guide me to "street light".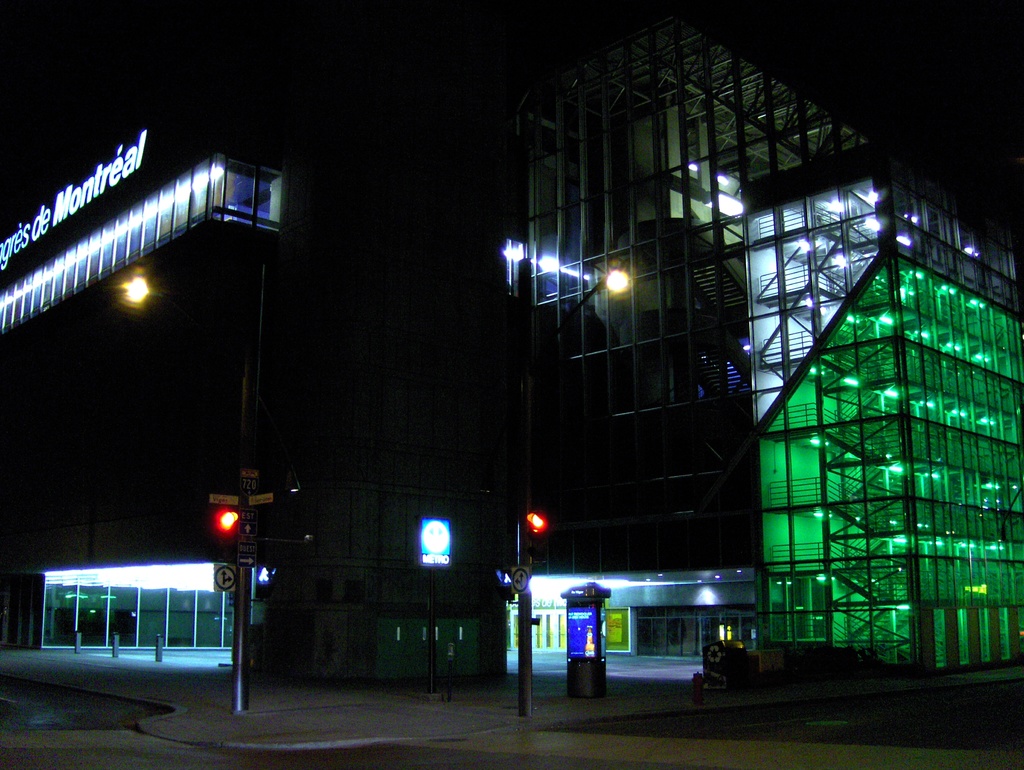
Guidance: <region>128, 294, 245, 710</region>.
